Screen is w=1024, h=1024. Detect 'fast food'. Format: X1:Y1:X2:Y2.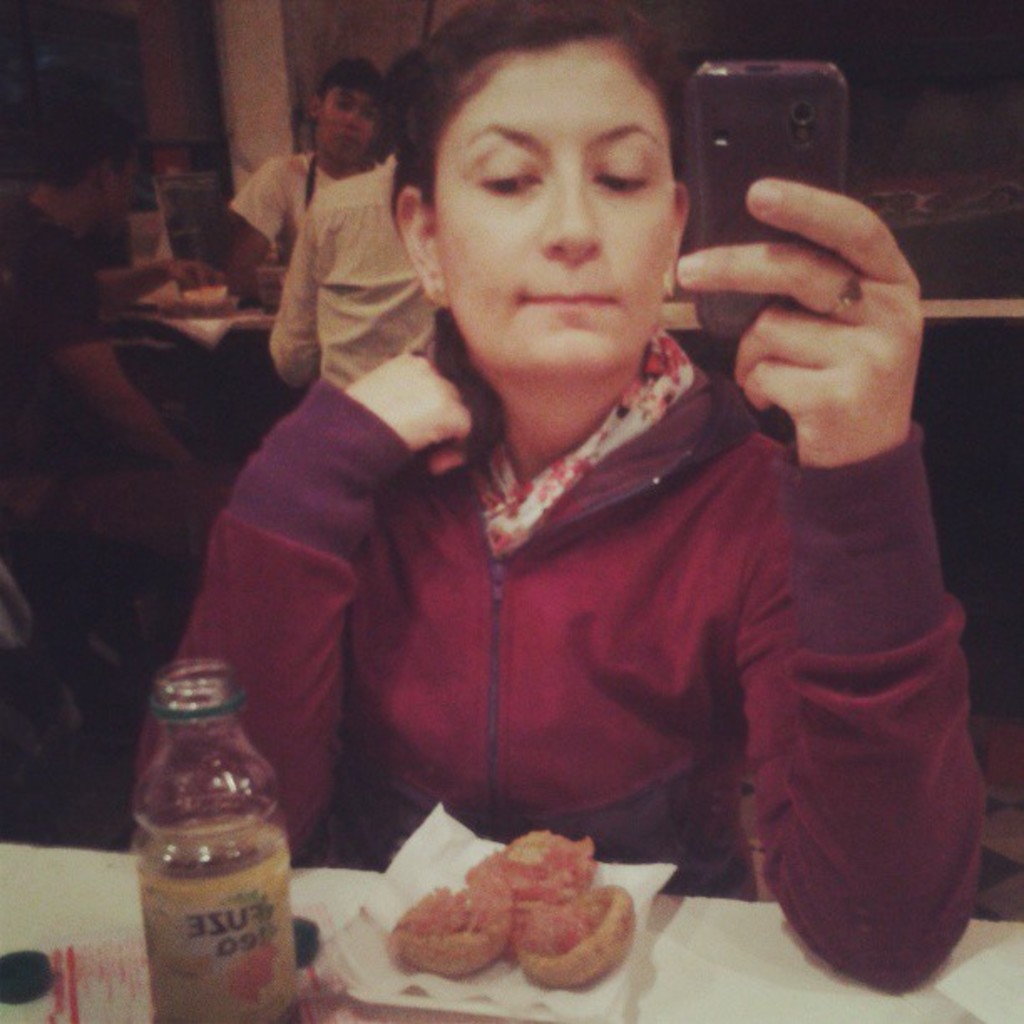
408:840:651:999.
